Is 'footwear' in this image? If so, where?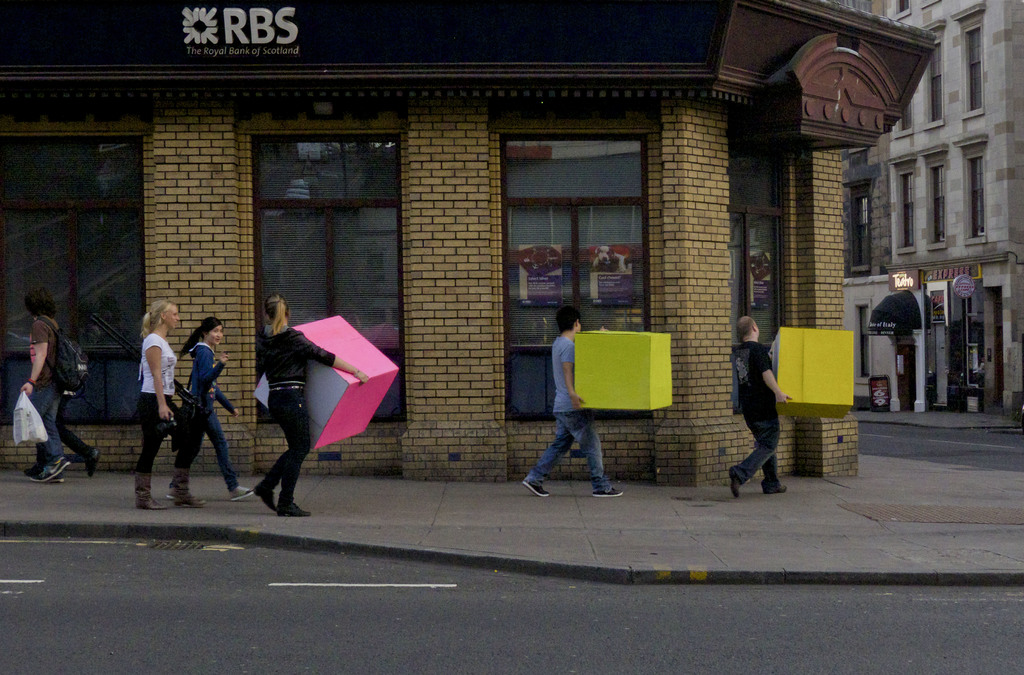
Yes, at box(279, 501, 310, 517).
